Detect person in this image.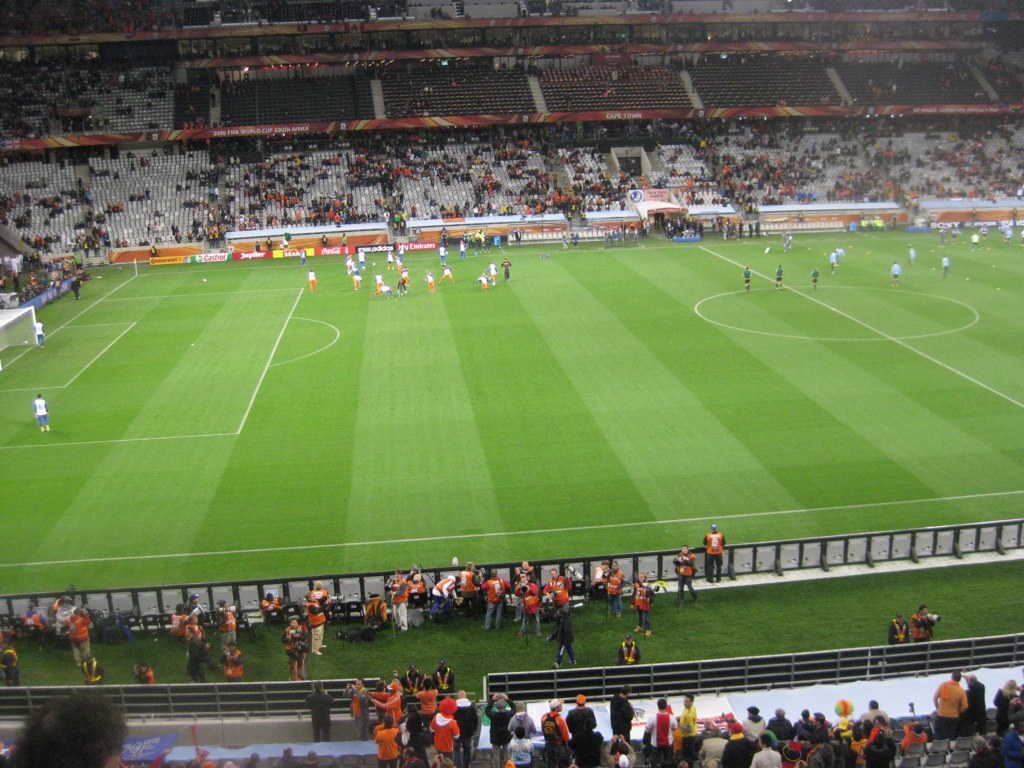
Detection: 356, 657, 459, 766.
